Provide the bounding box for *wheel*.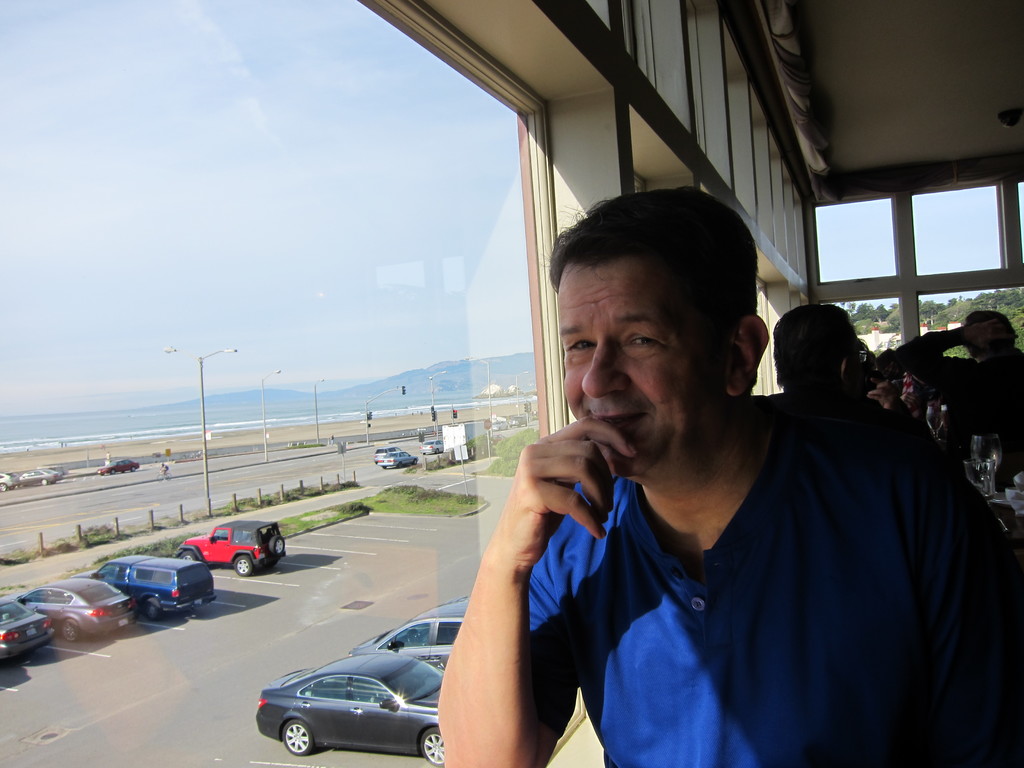
<box>418,728,445,767</box>.
